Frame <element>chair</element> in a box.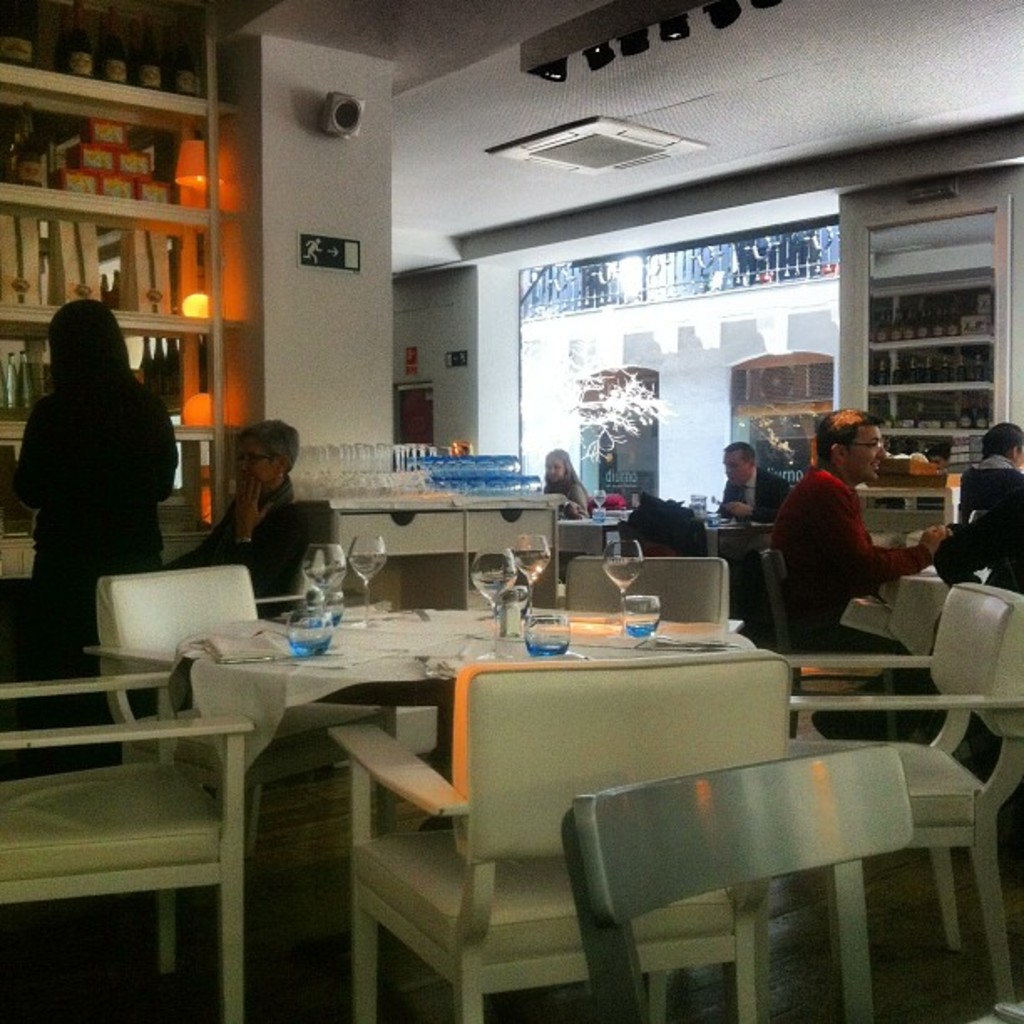
Rect(751, 540, 900, 745).
